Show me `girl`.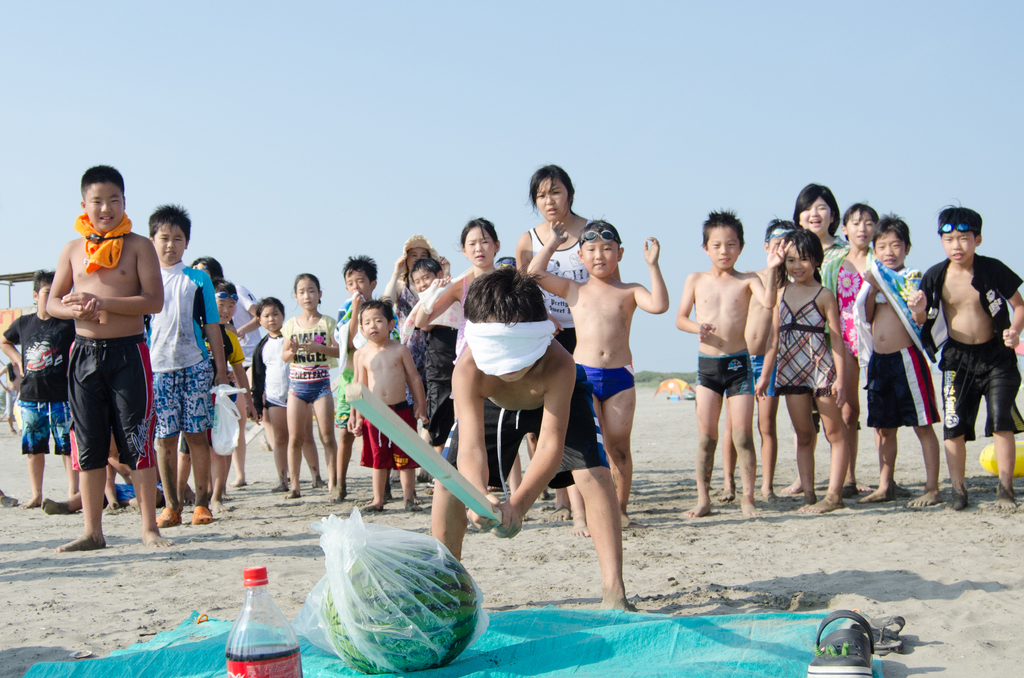
`girl` is here: x1=416, y1=220, x2=503, y2=472.
